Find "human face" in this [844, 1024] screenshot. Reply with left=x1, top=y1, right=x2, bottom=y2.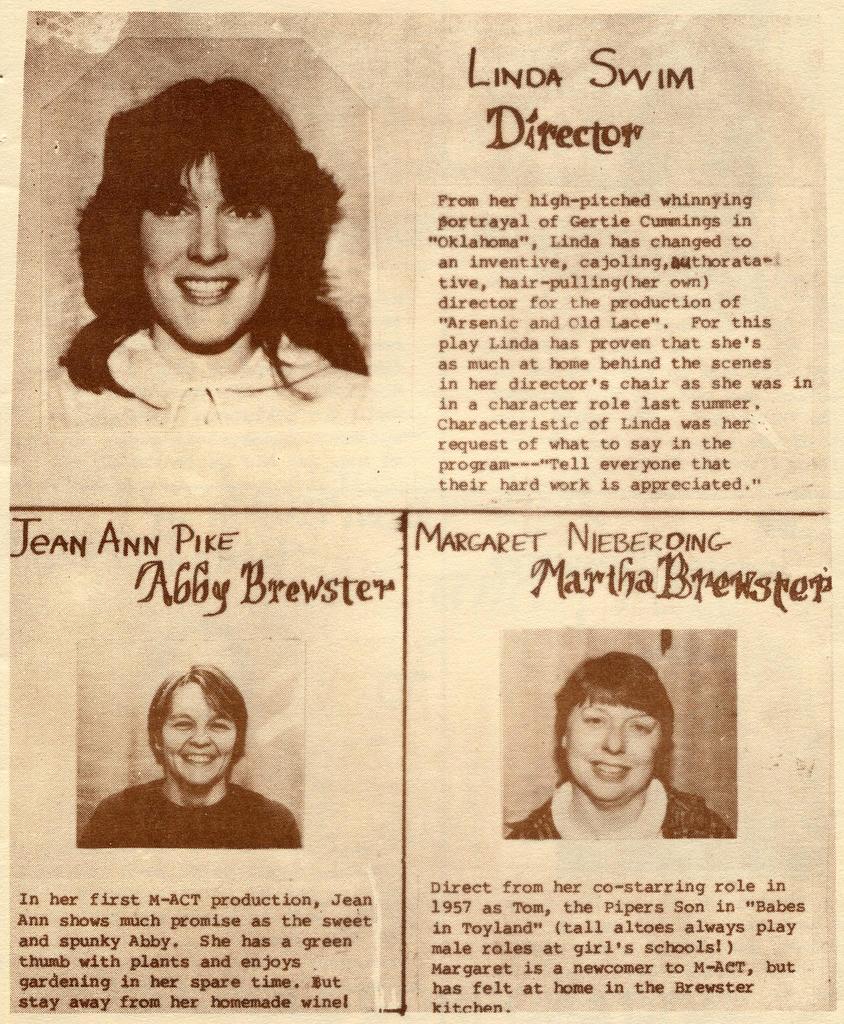
left=138, top=148, right=275, bottom=348.
